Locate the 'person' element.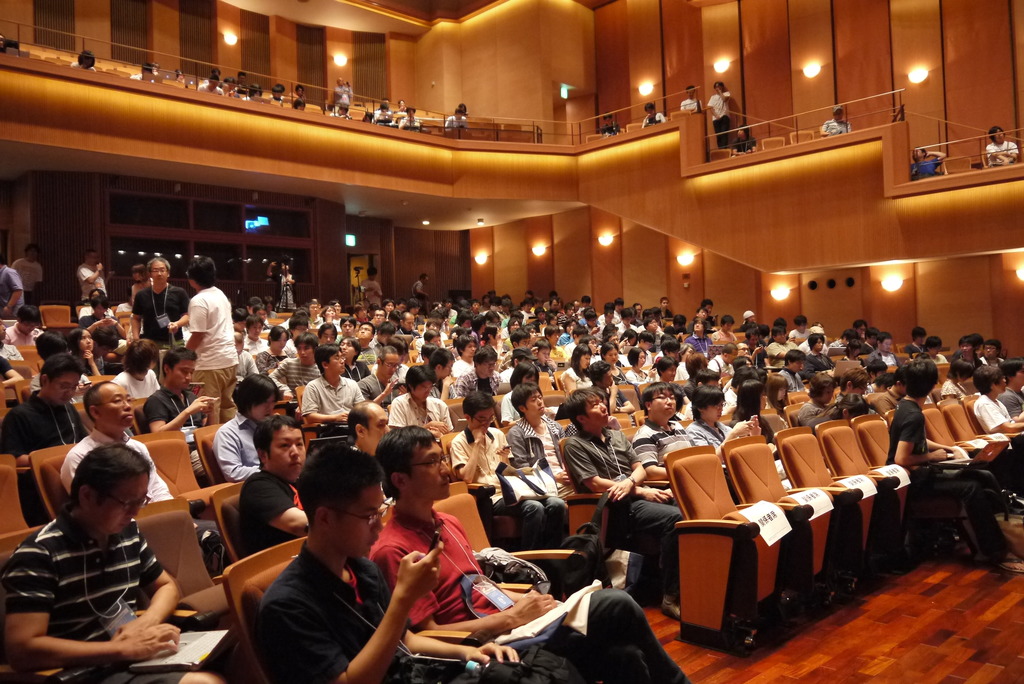
Element bbox: crop(730, 382, 780, 460).
